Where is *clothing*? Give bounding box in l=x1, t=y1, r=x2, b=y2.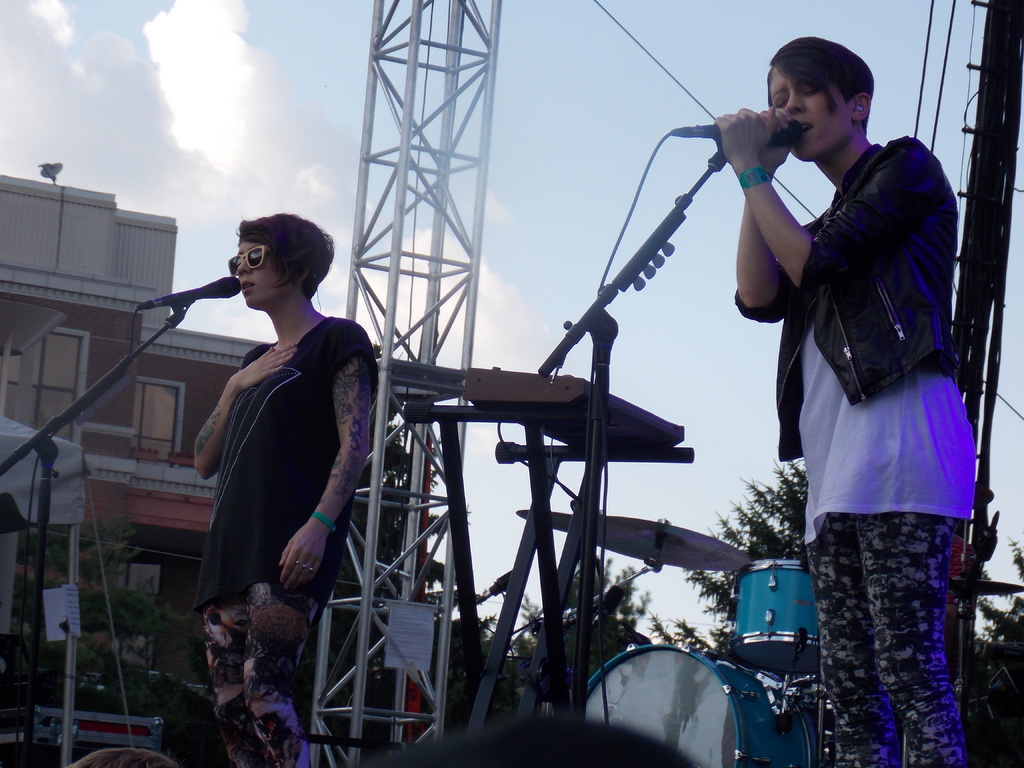
l=731, t=124, r=977, b=767.
